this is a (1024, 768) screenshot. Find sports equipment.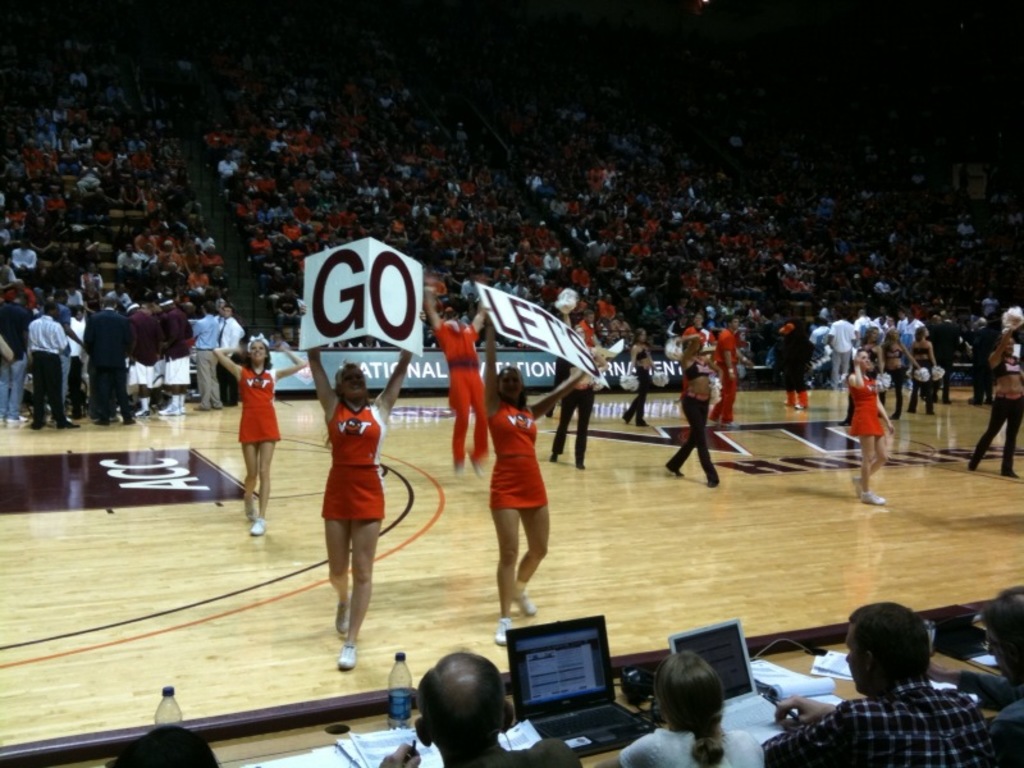
Bounding box: 335 643 358 672.
